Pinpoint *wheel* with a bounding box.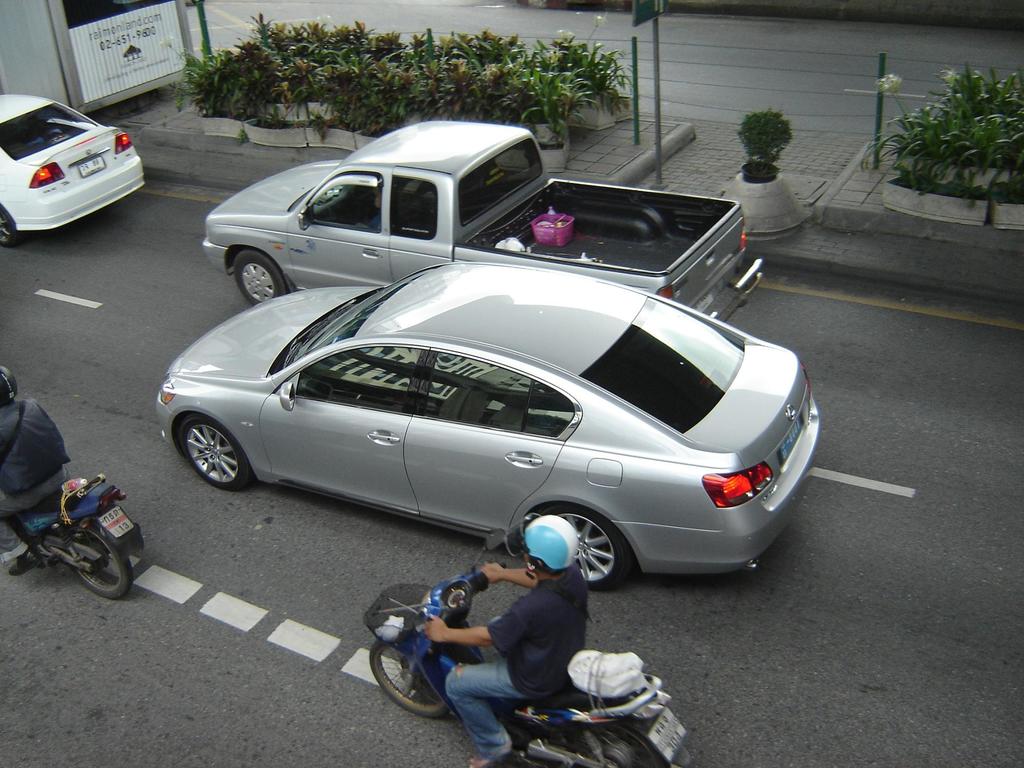
(left=364, top=637, right=453, bottom=713).
